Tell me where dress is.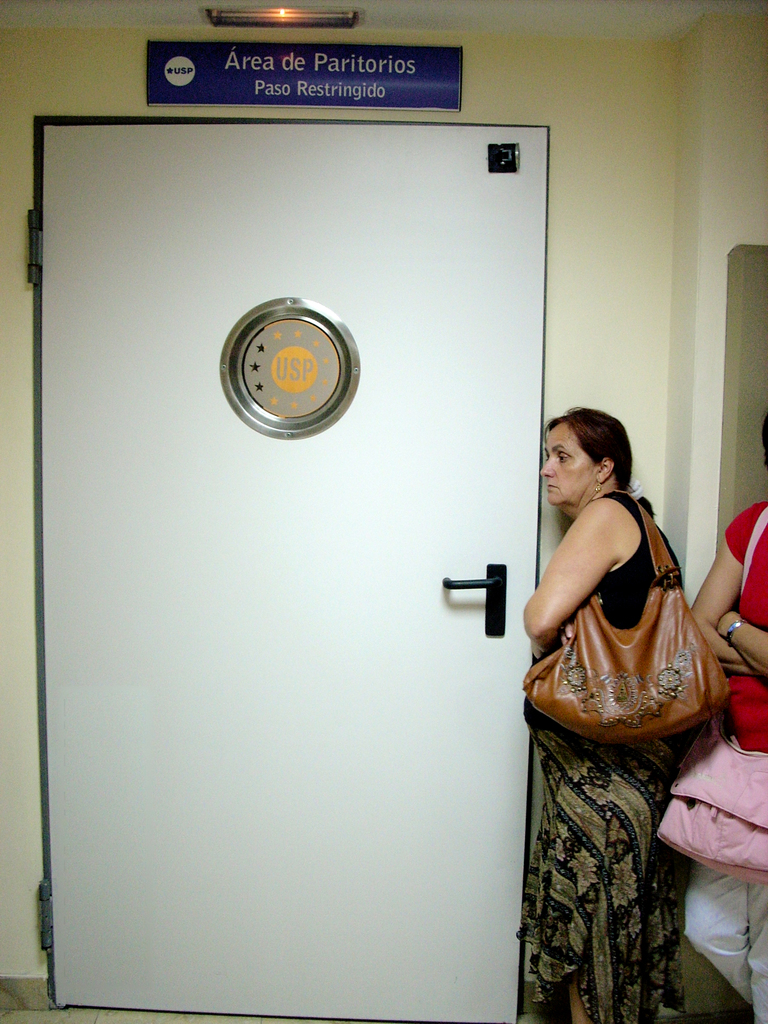
dress is at Rect(513, 490, 693, 1022).
